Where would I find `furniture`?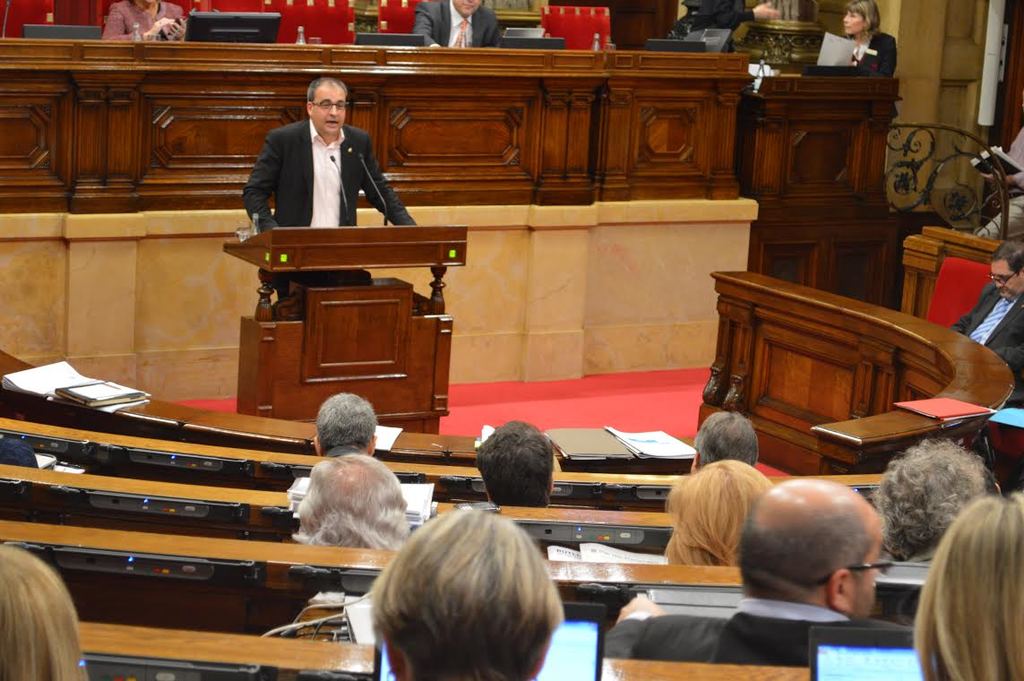
At (left=538, top=3, right=614, bottom=49).
